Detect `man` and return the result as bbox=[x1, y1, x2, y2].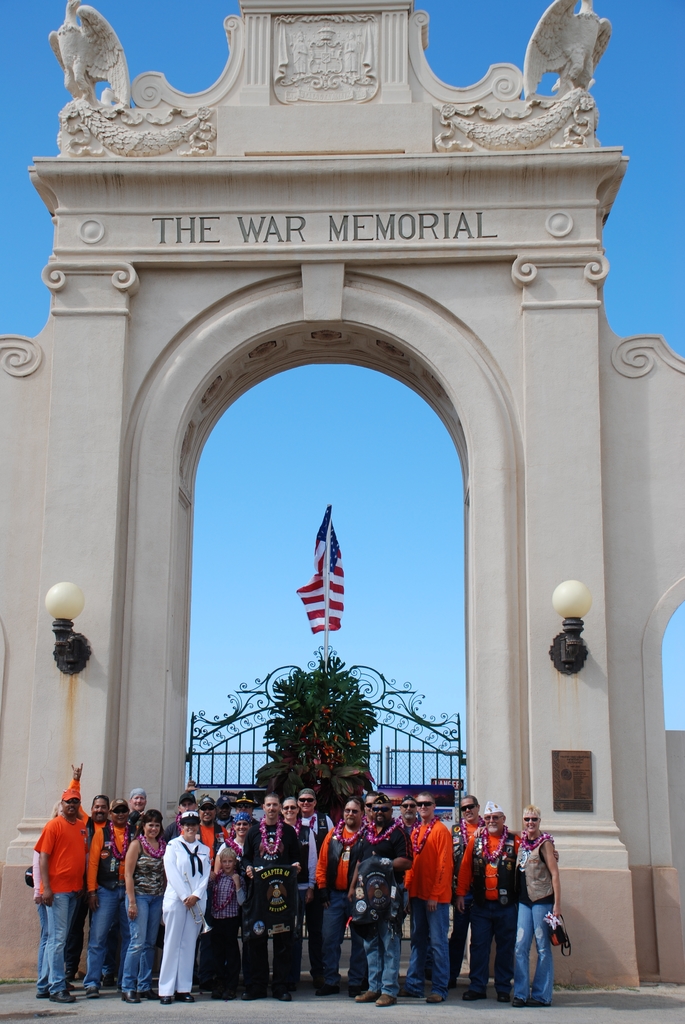
bbox=[343, 787, 416, 1007].
